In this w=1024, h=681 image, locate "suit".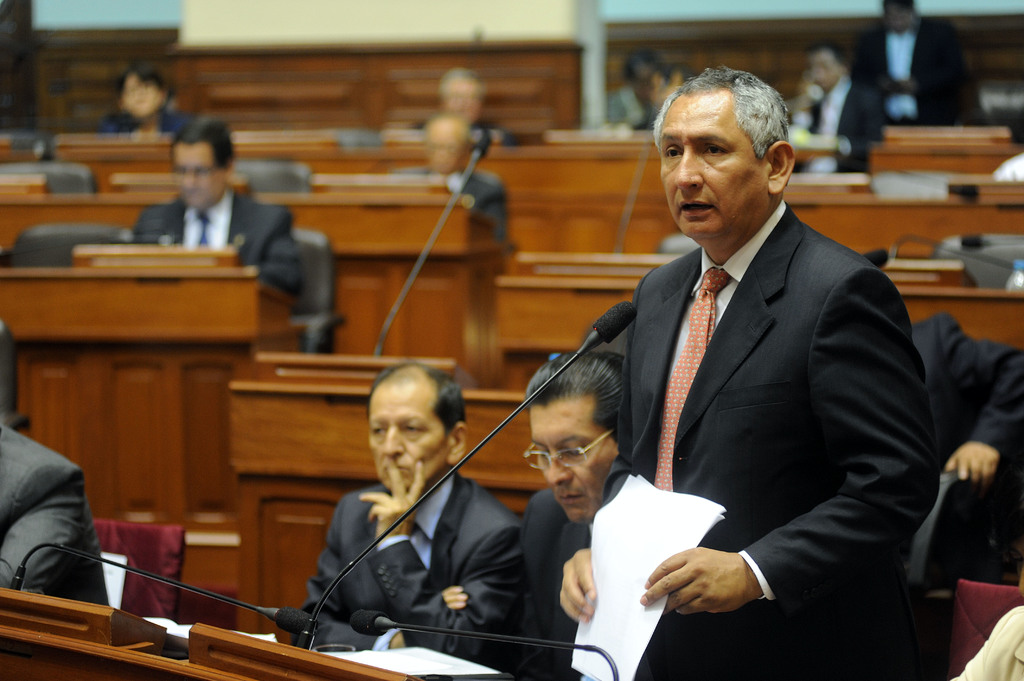
Bounding box: [291,470,524,667].
